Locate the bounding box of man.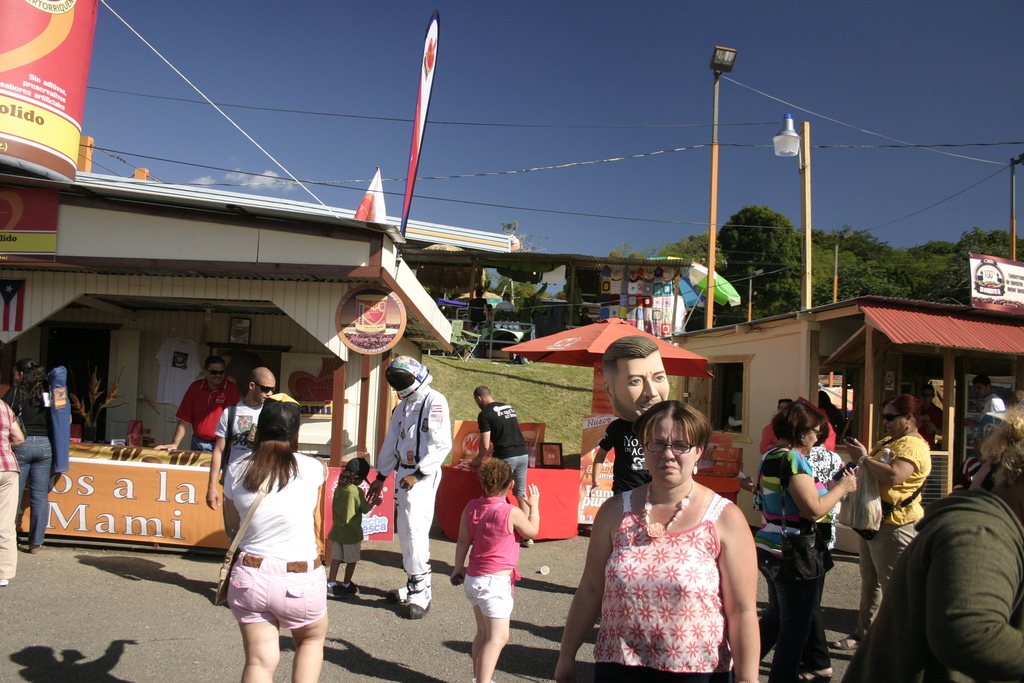
Bounding box: 372:349:446:606.
